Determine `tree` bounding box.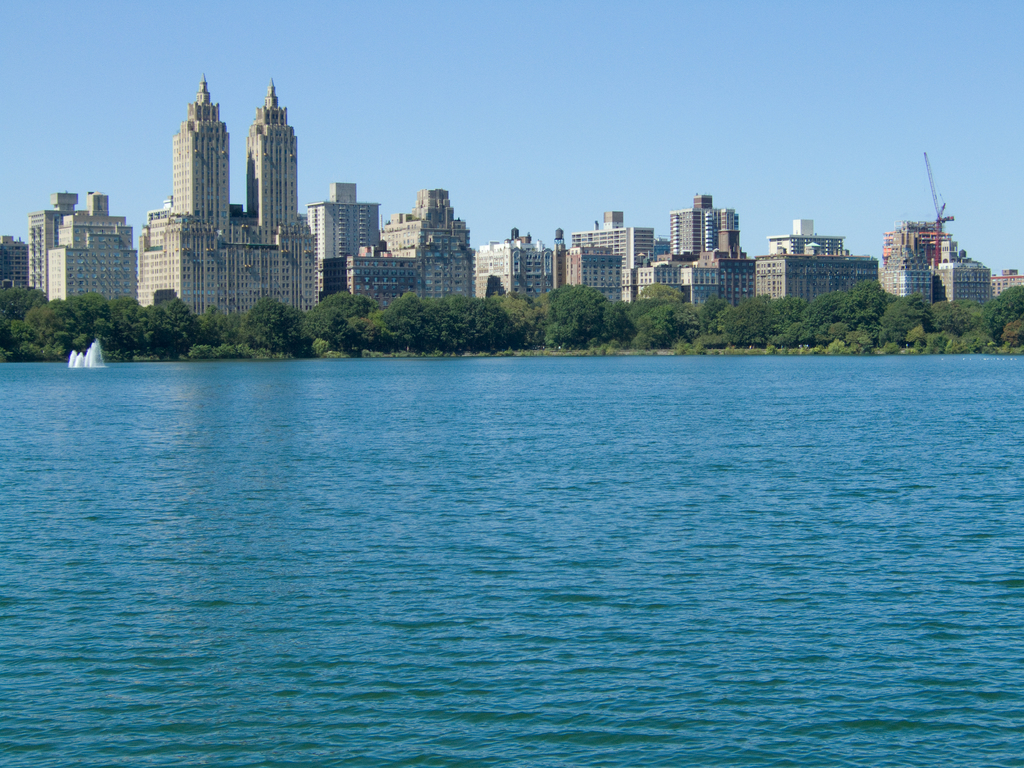
Determined: <region>547, 287, 602, 339</region>.
